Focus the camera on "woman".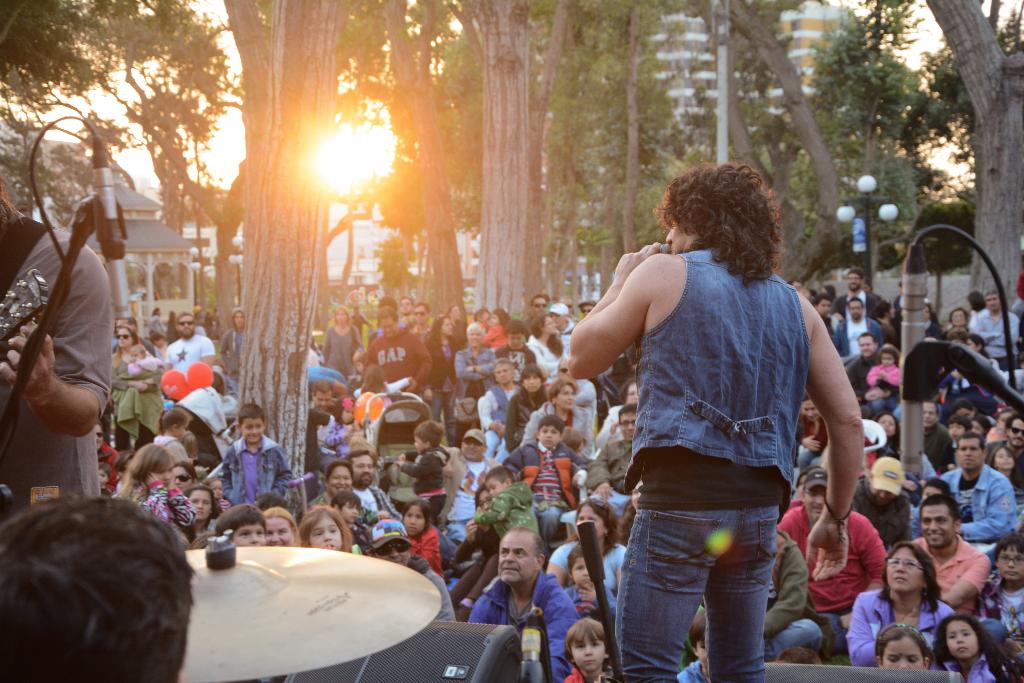
Focus region: Rect(527, 316, 570, 385).
